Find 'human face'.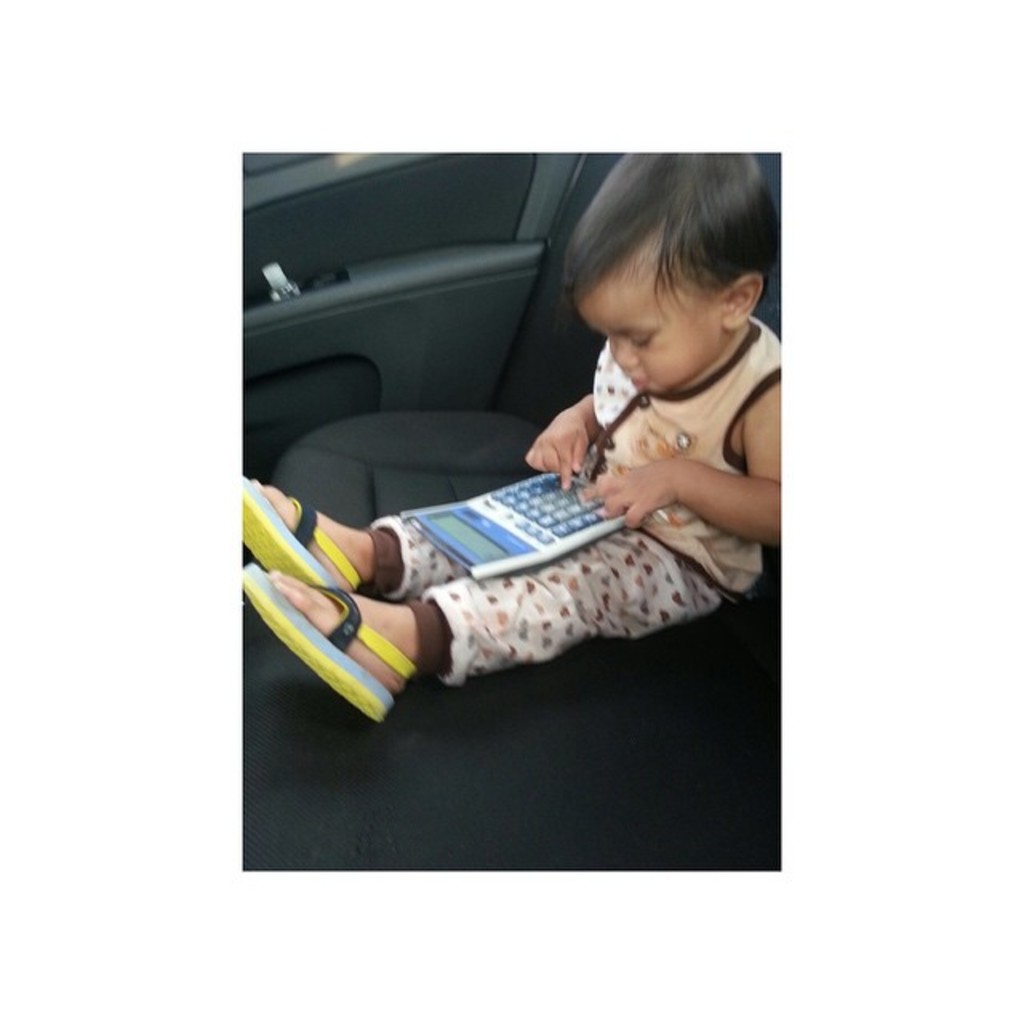
x1=578, y1=264, x2=720, y2=386.
